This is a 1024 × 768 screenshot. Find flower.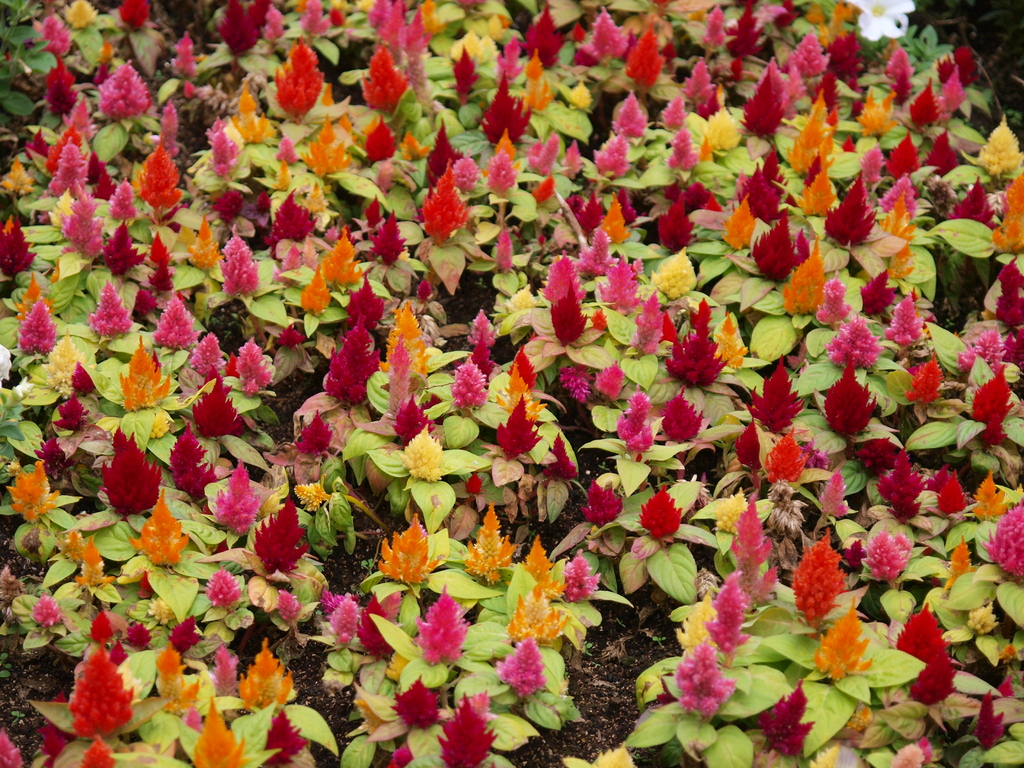
Bounding box: 207 568 247 613.
